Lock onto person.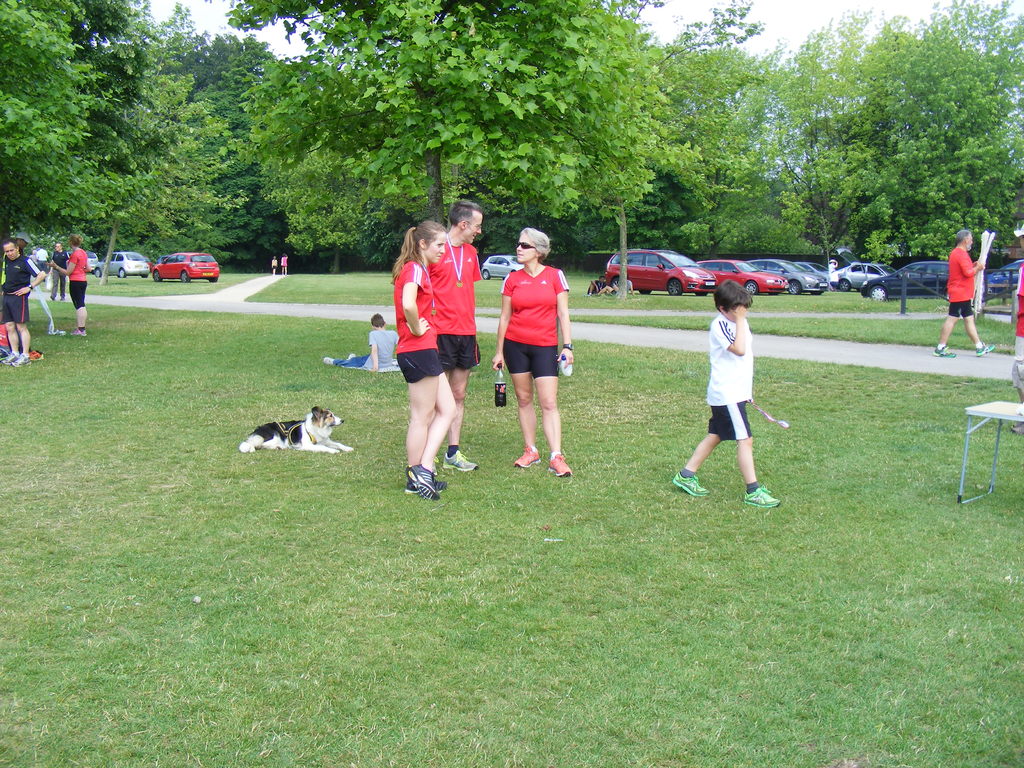
Locked: BBox(932, 228, 995, 357).
